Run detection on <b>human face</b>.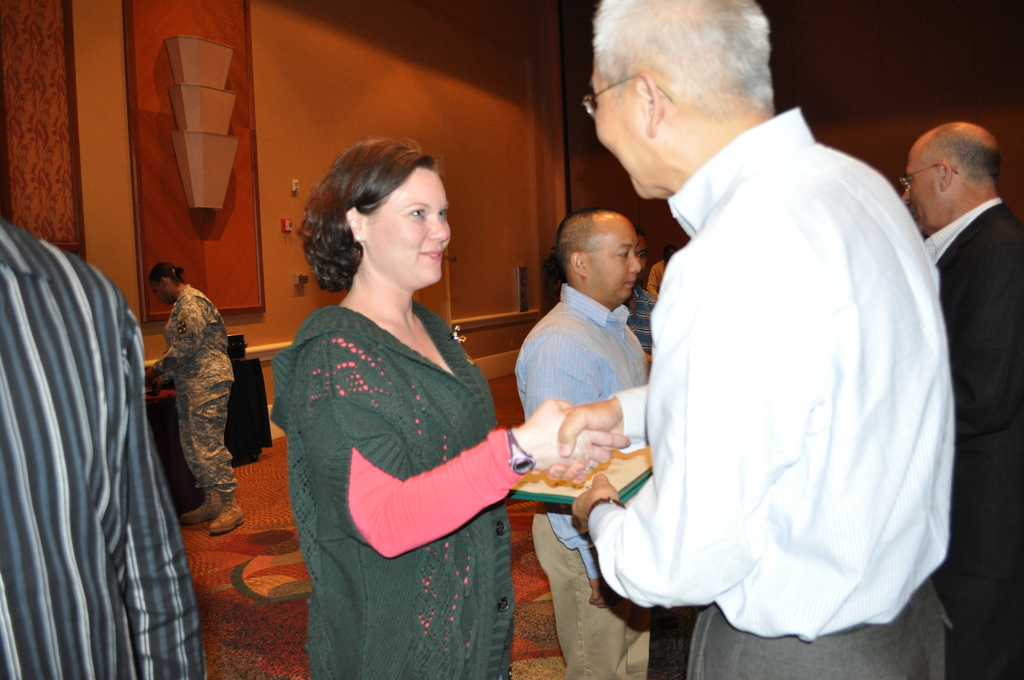
Result: x1=588 y1=218 x2=639 y2=304.
